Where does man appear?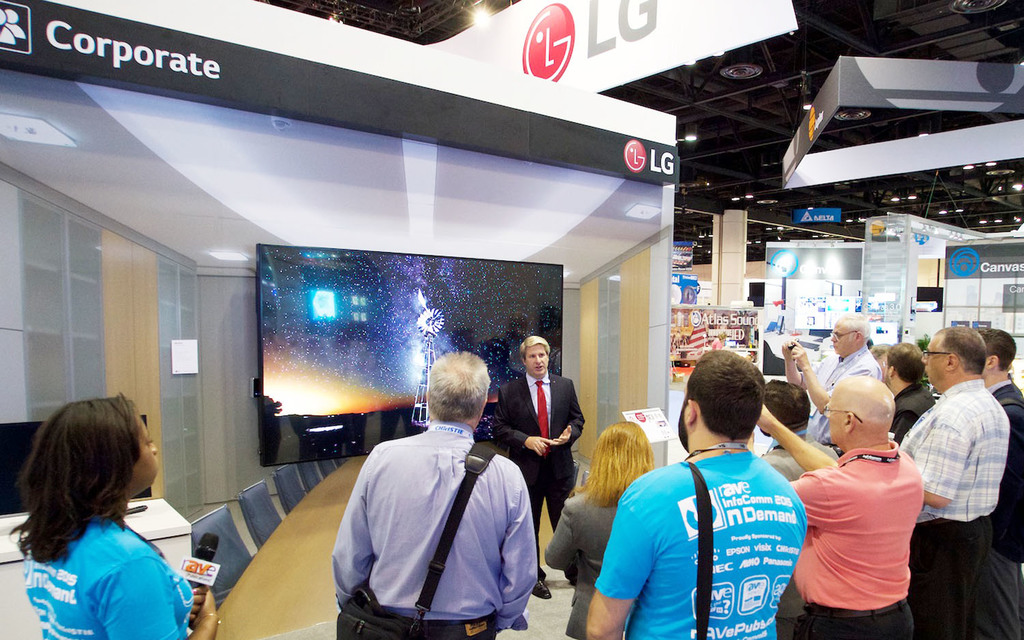
Appears at pyautogui.locateOnScreen(584, 344, 814, 639).
